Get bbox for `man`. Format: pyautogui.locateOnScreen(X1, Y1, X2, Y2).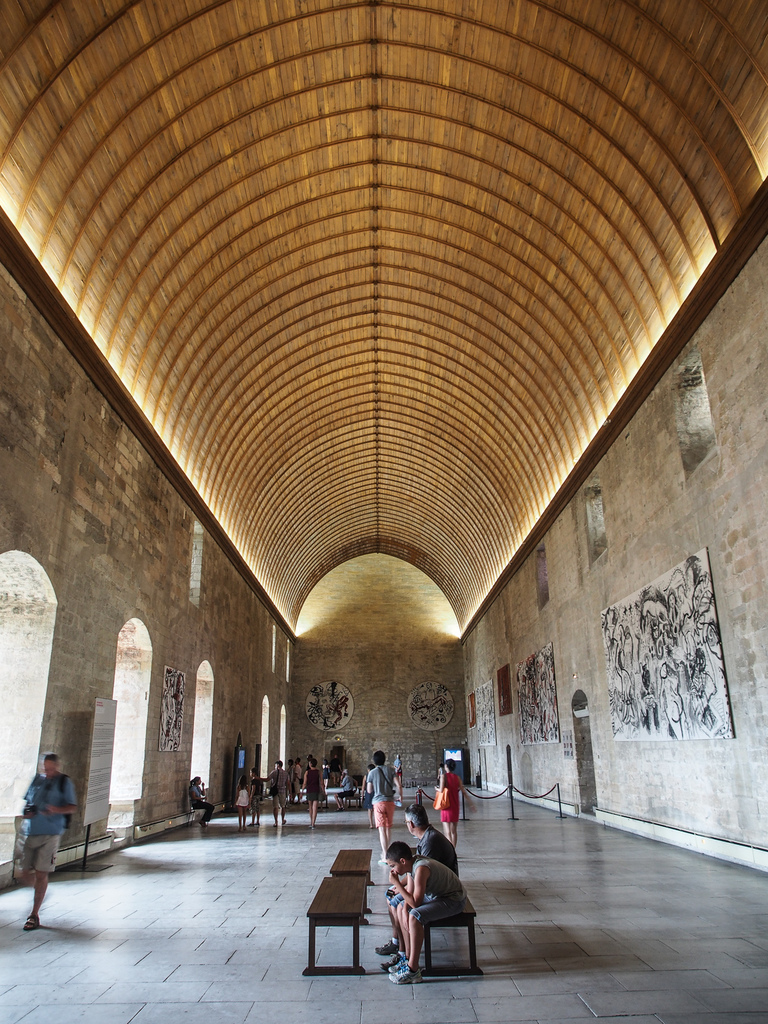
pyautogui.locateOnScreen(381, 801, 461, 970).
